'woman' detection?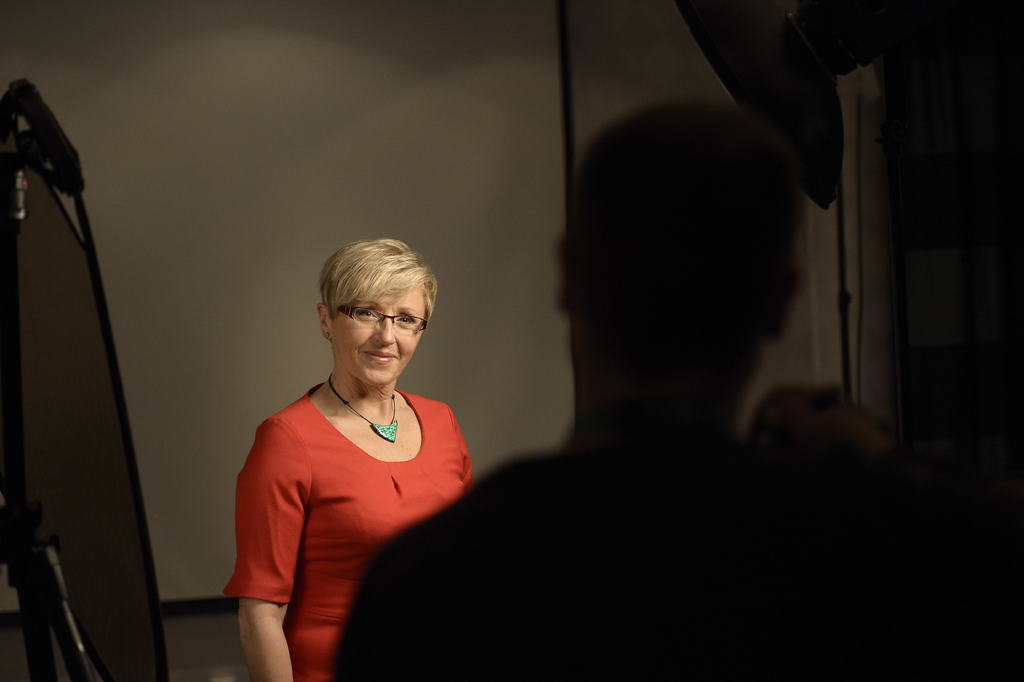
224 238 476 681
